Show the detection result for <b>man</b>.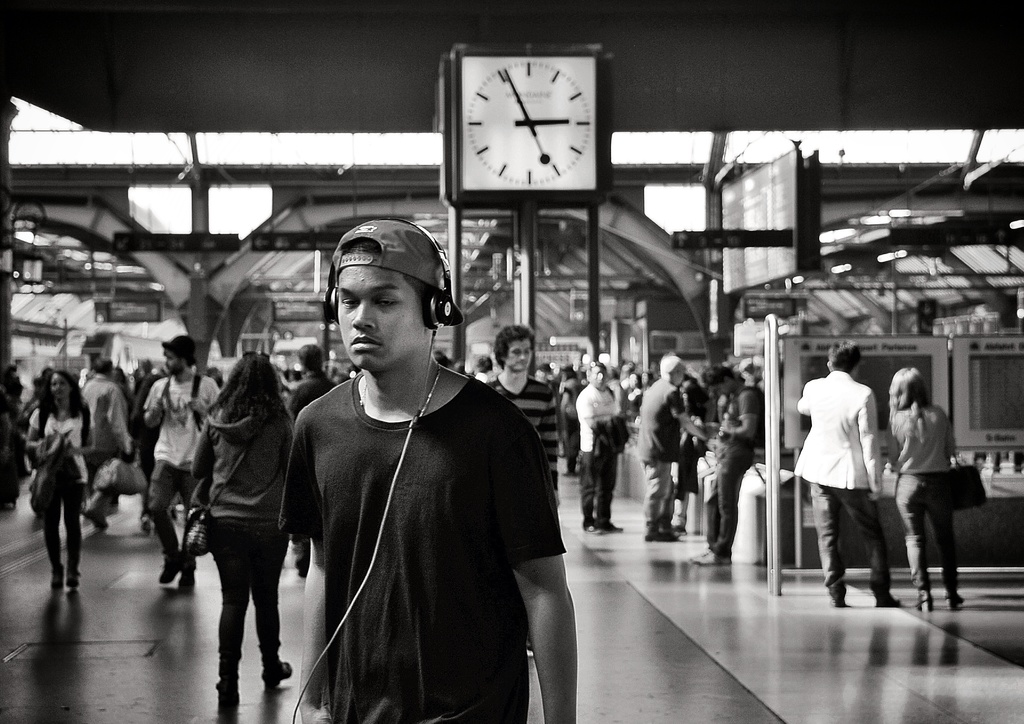
(191, 337, 290, 693).
